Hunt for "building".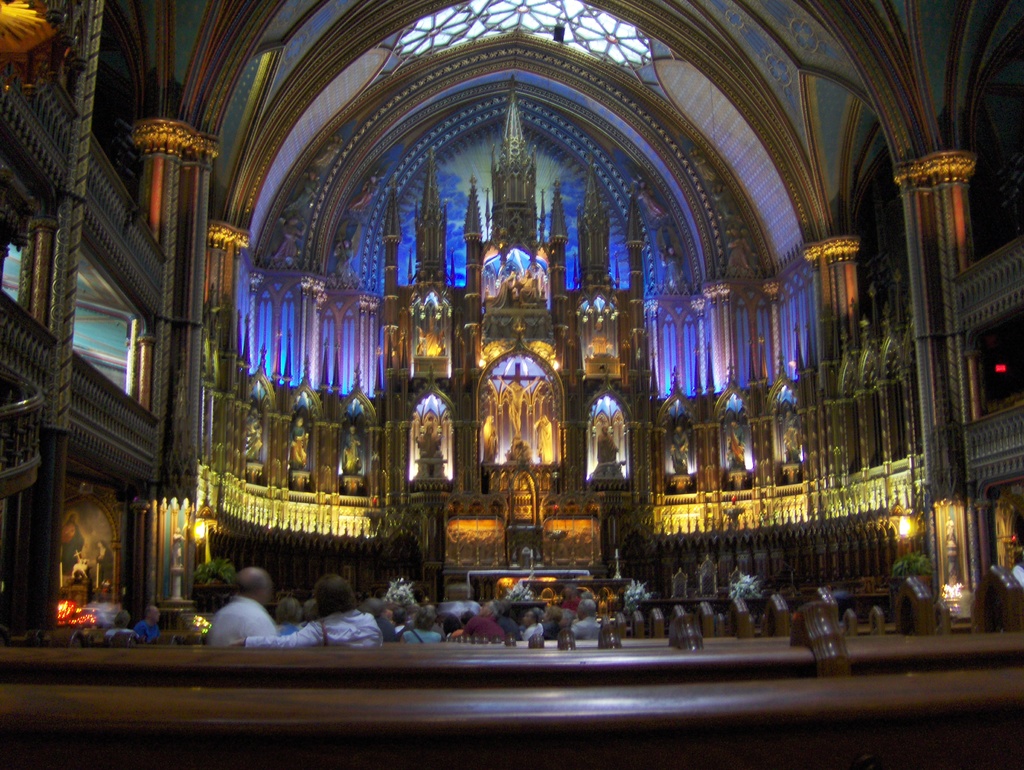
Hunted down at locate(0, 0, 1023, 766).
